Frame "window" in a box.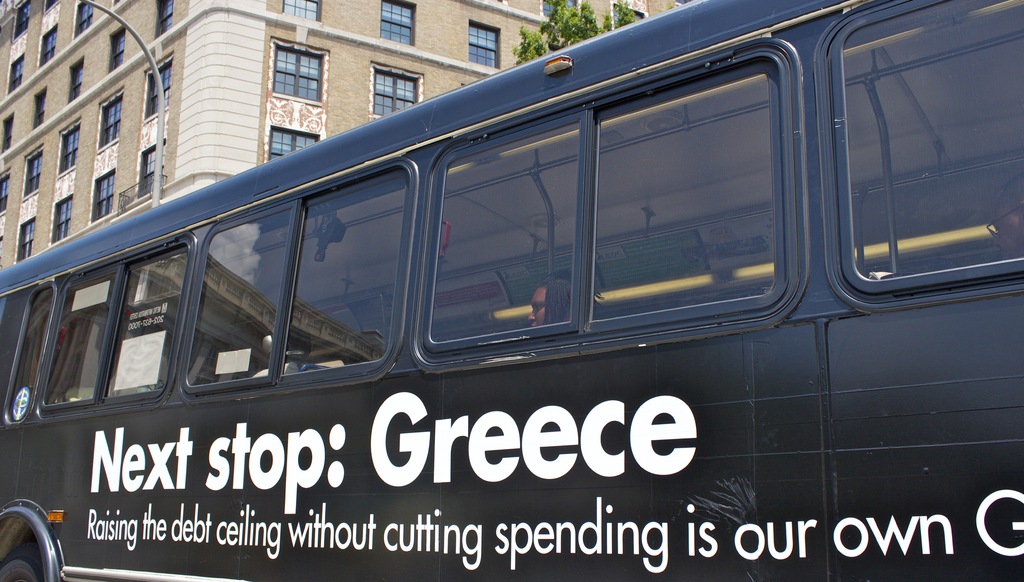
x1=48 y1=194 x2=74 y2=244.
